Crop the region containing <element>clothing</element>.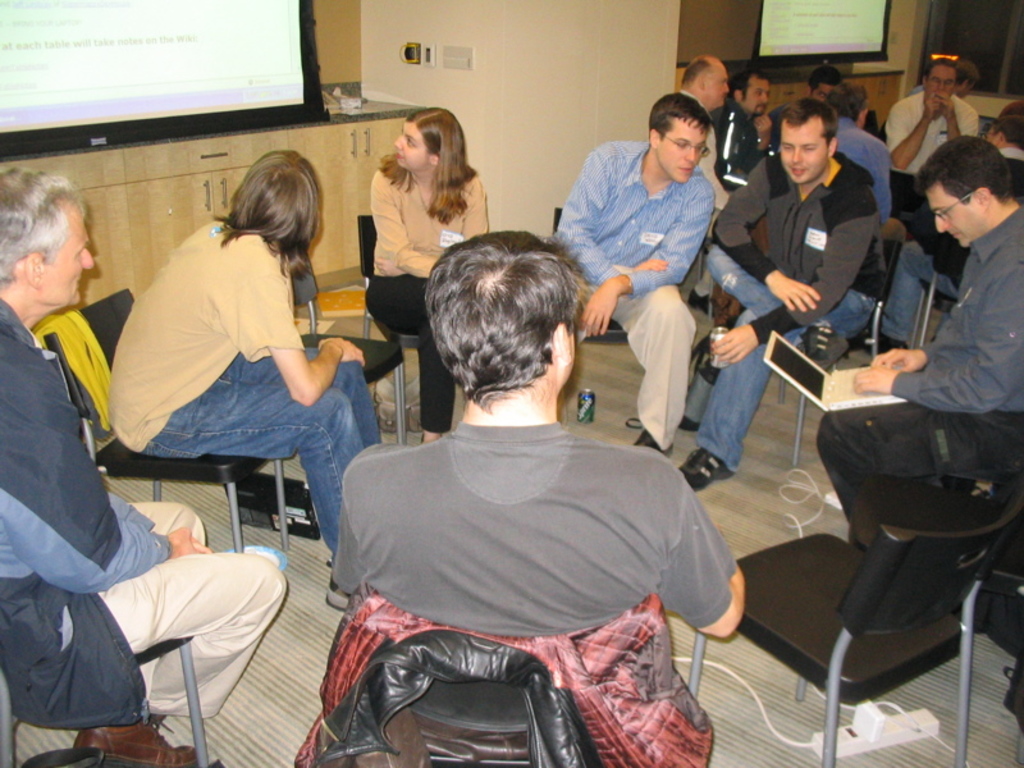
Crop region: box(369, 161, 488, 431).
